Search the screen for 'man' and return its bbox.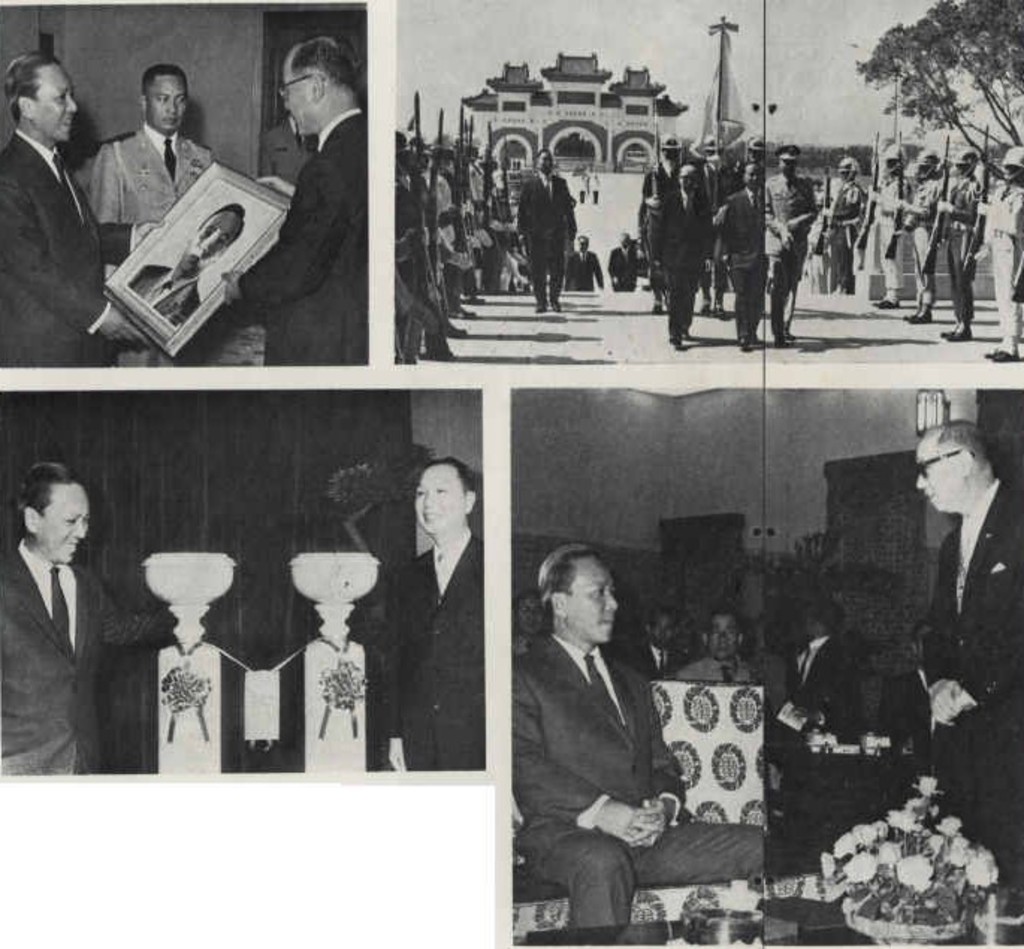
Found: select_region(700, 139, 764, 356).
